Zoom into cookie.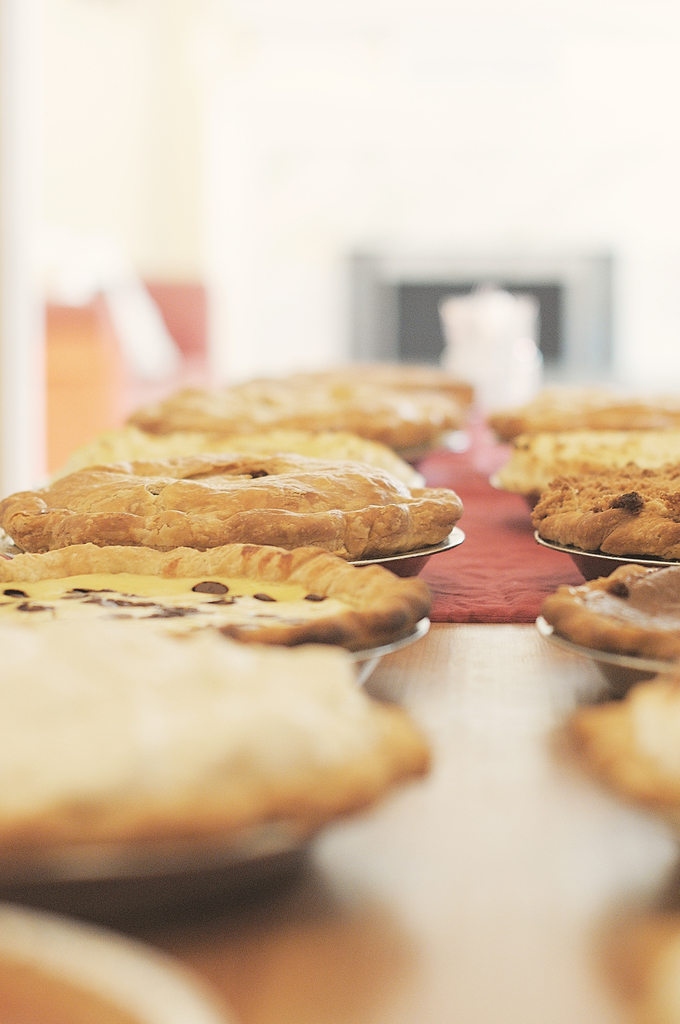
Zoom target: box=[482, 390, 679, 442].
